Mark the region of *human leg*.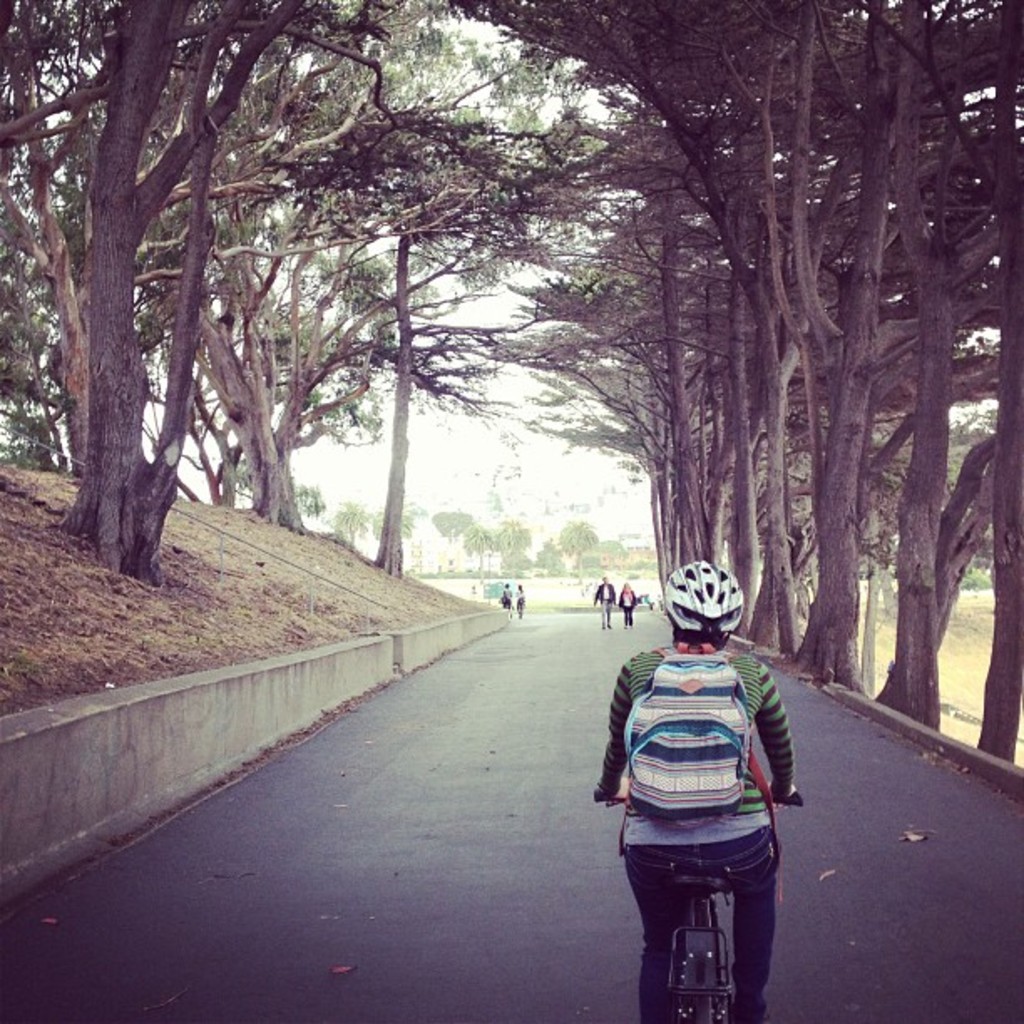
Region: left=622, top=825, right=703, bottom=1021.
